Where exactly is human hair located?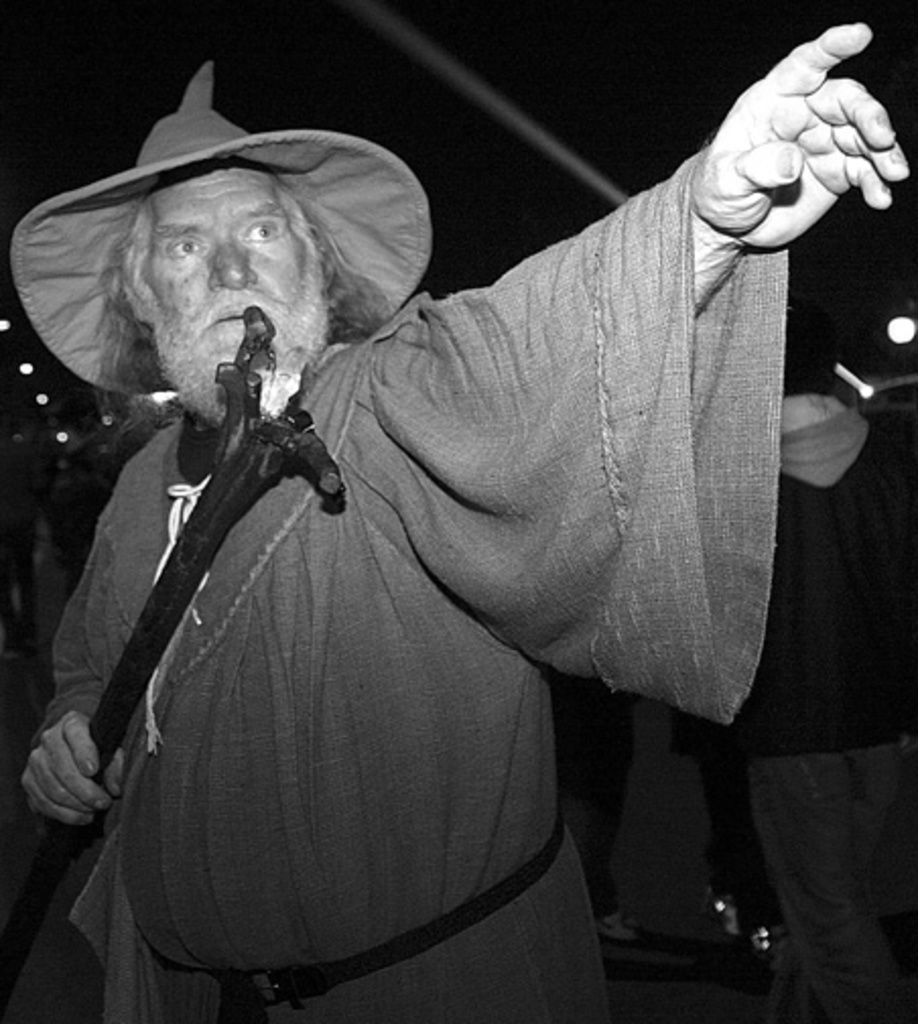
Its bounding box is BBox(93, 175, 390, 431).
